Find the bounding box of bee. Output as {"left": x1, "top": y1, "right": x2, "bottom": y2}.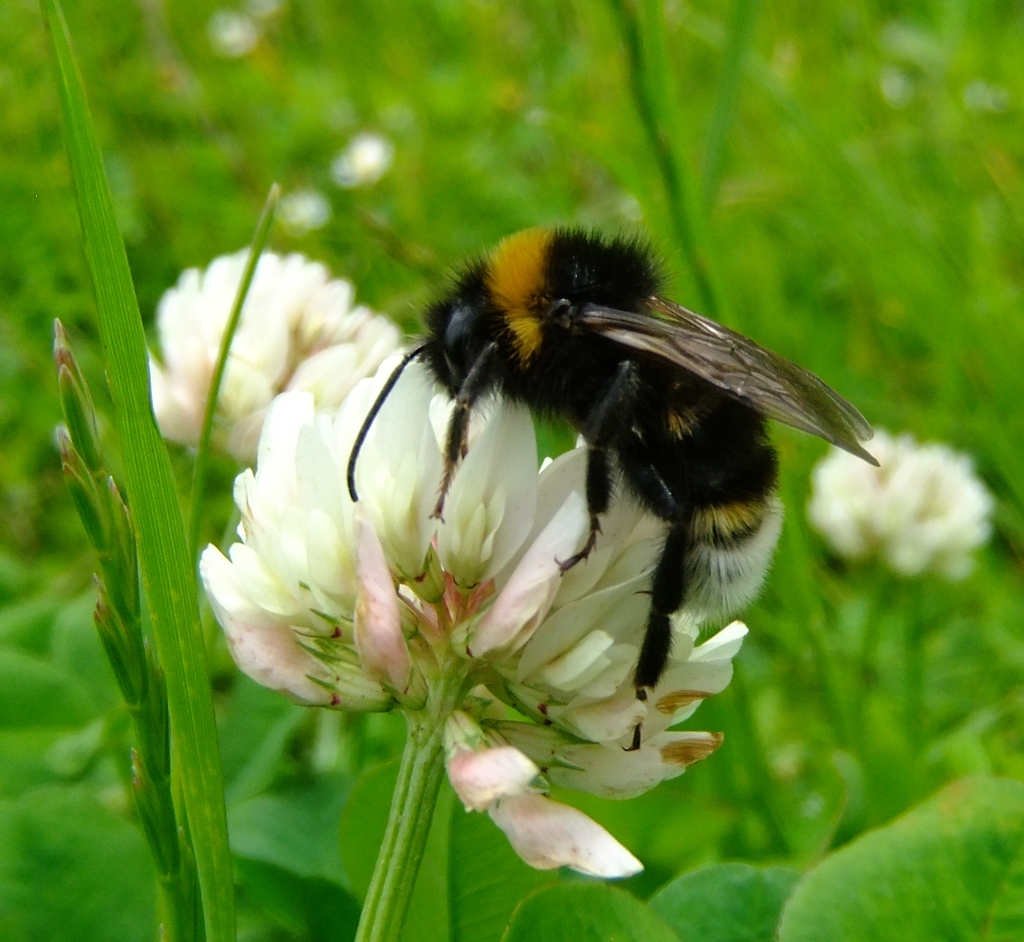
{"left": 343, "top": 227, "right": 882, "bottom": 751}.
